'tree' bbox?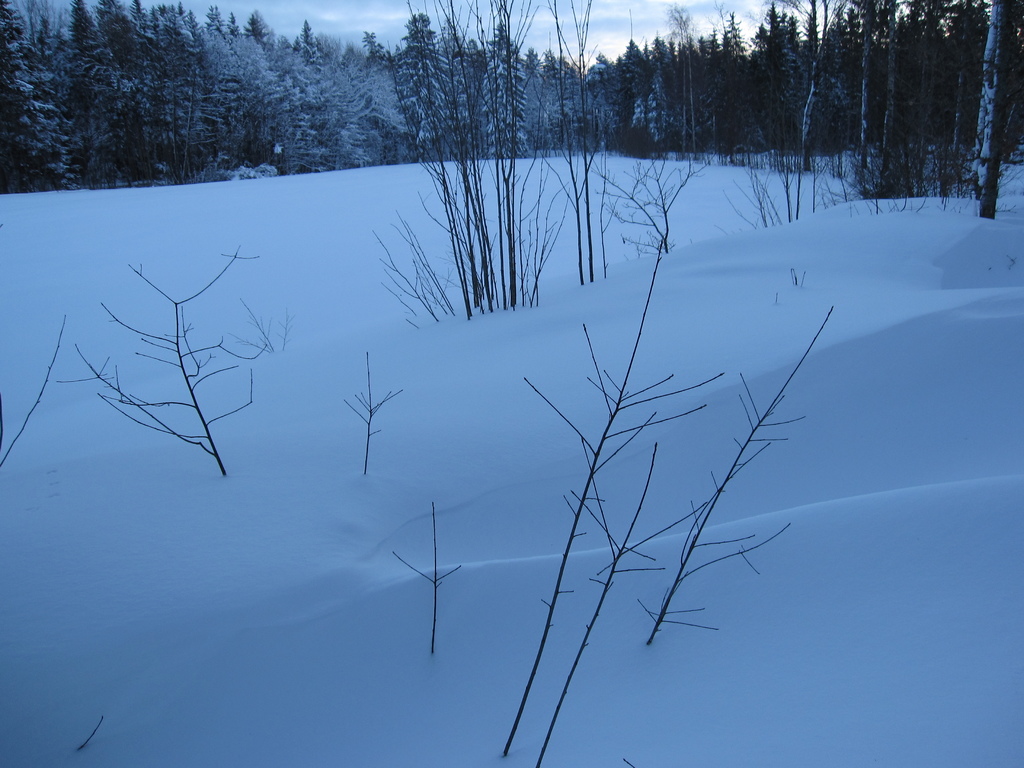
x1=241, y1=8, x2=276, y2=58
